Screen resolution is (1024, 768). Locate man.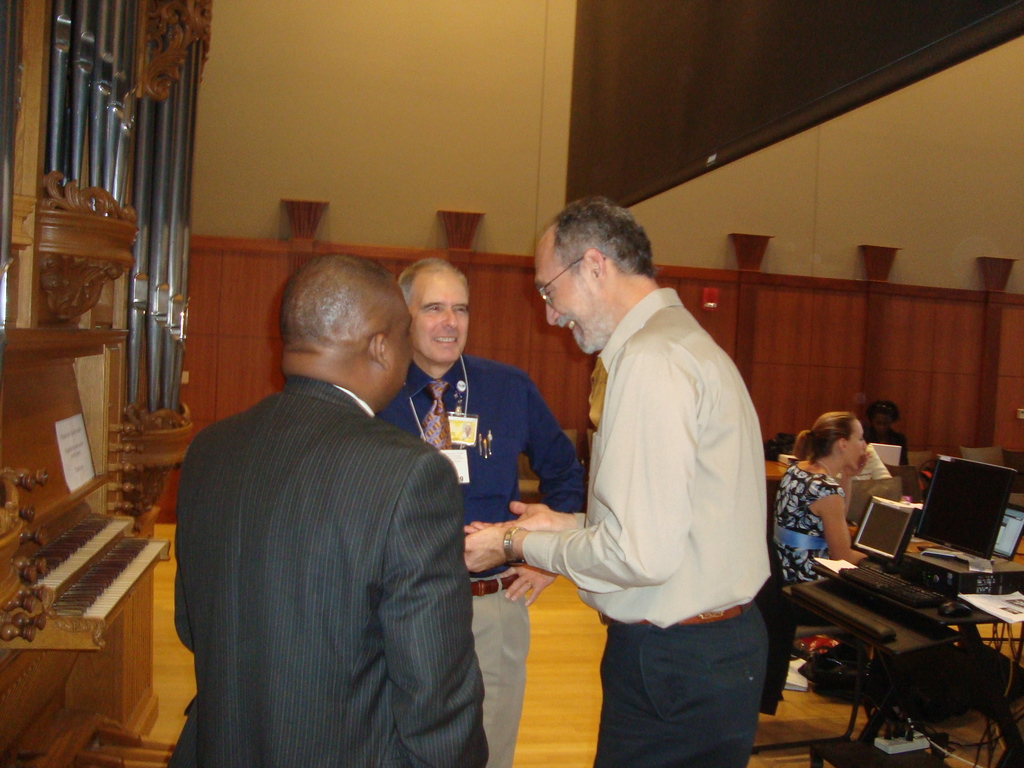
[left=465, top=193, right=770, bottom=767].
